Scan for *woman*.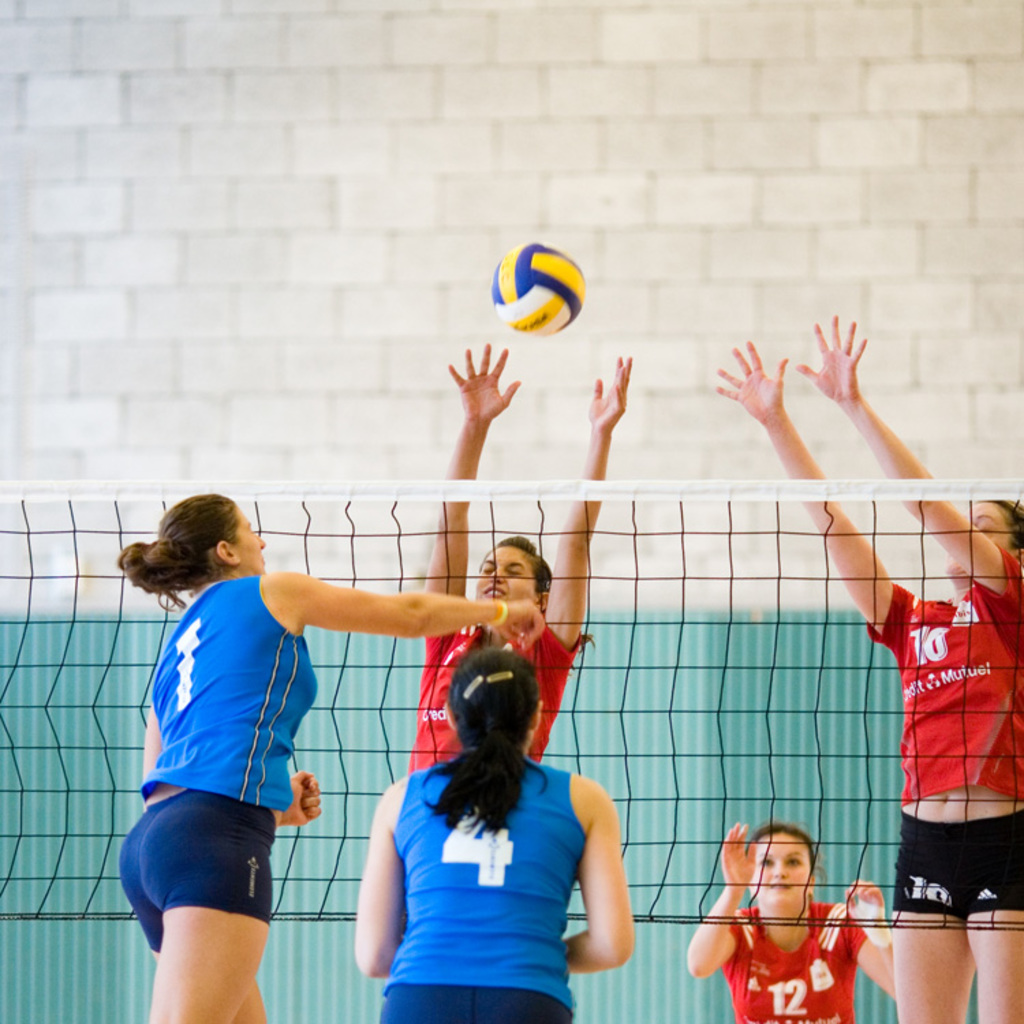
Scan result: <region>354, 646, 638, 1023</region>.
